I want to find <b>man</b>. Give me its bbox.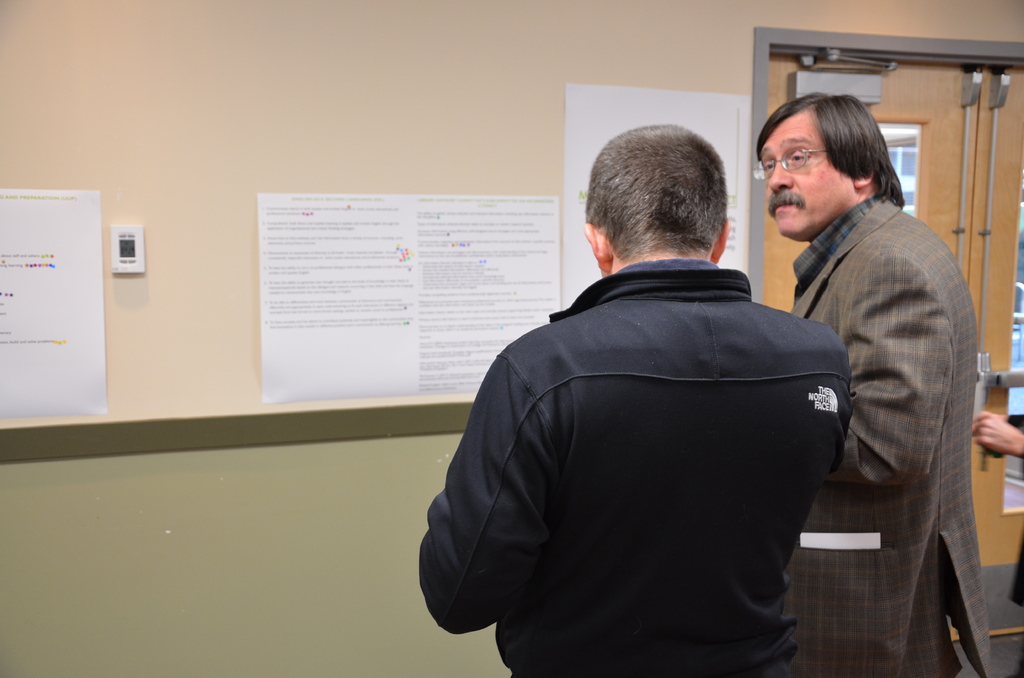
749, 92, 988, 677.
